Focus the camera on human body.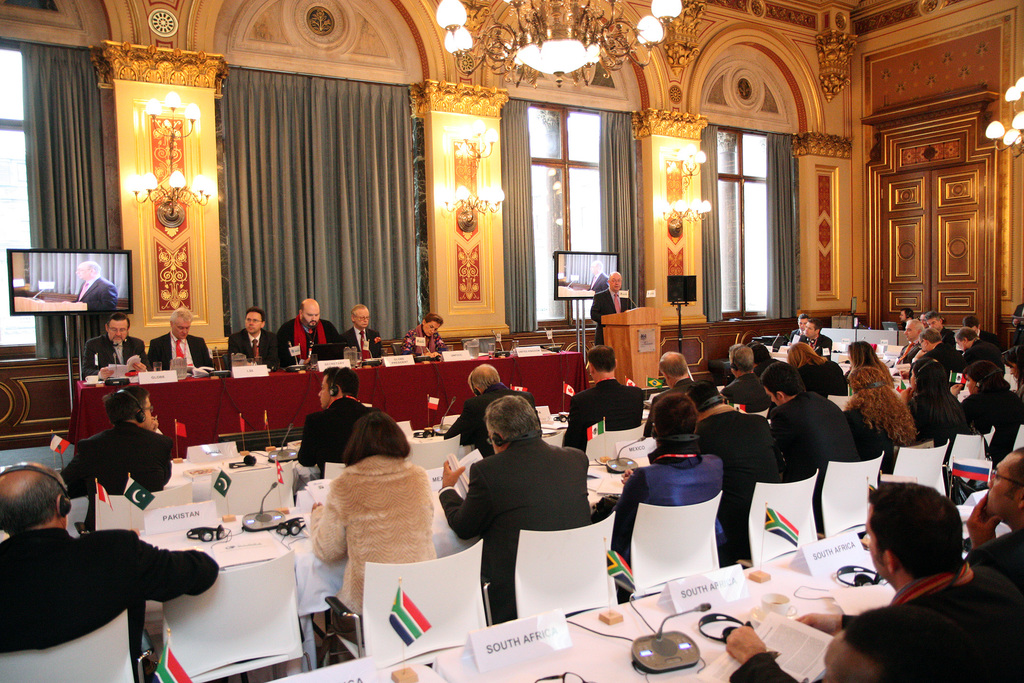
Focus region: <bbox>225, 307, 276, 366</bbox>.
